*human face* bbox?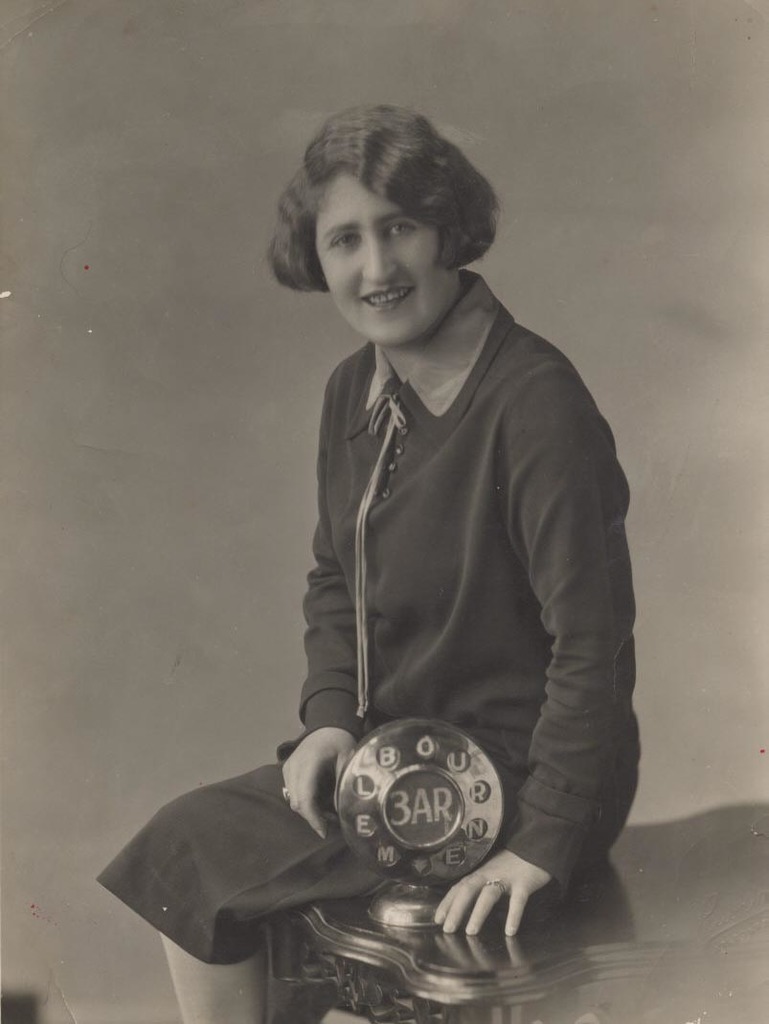
rect(309, 160, 464, 346)
